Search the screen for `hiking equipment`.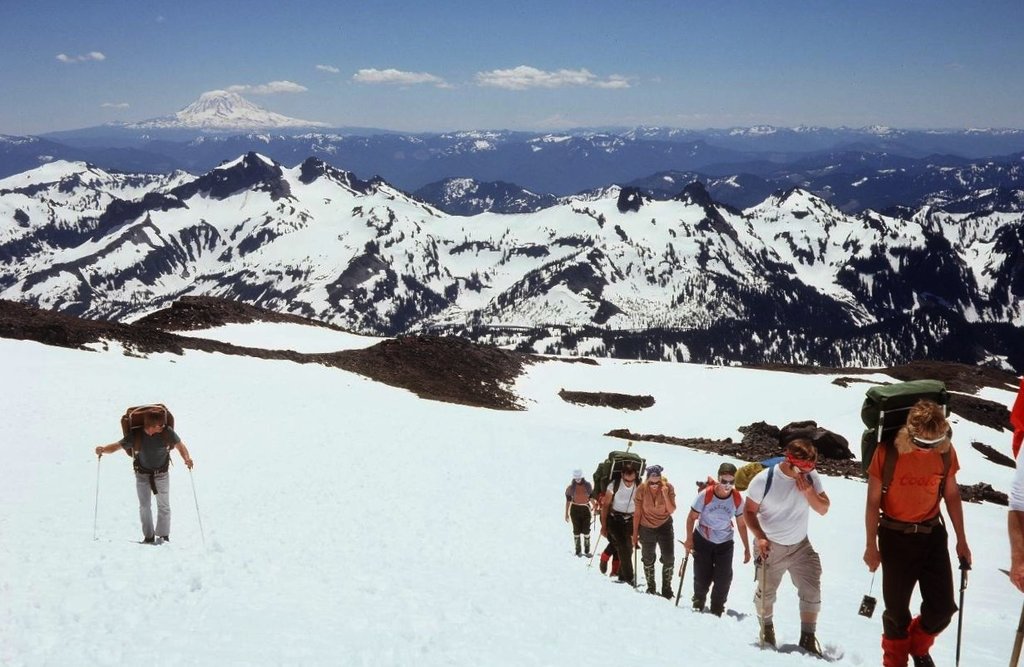
Found at region(189, 469, 208, 544).
